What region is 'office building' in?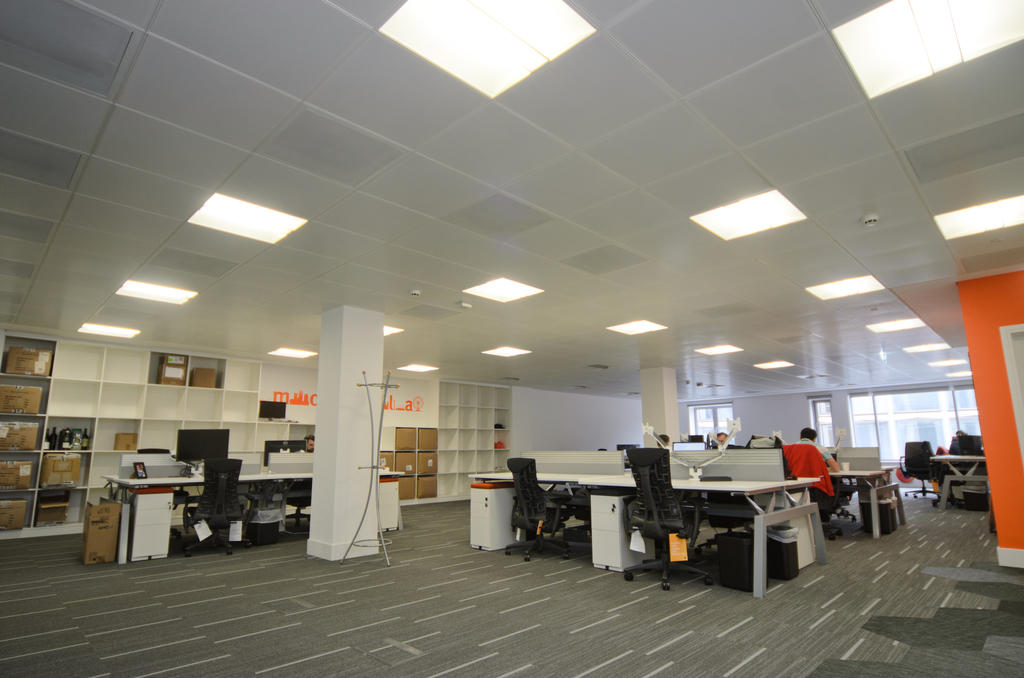
68/0/941/669.
